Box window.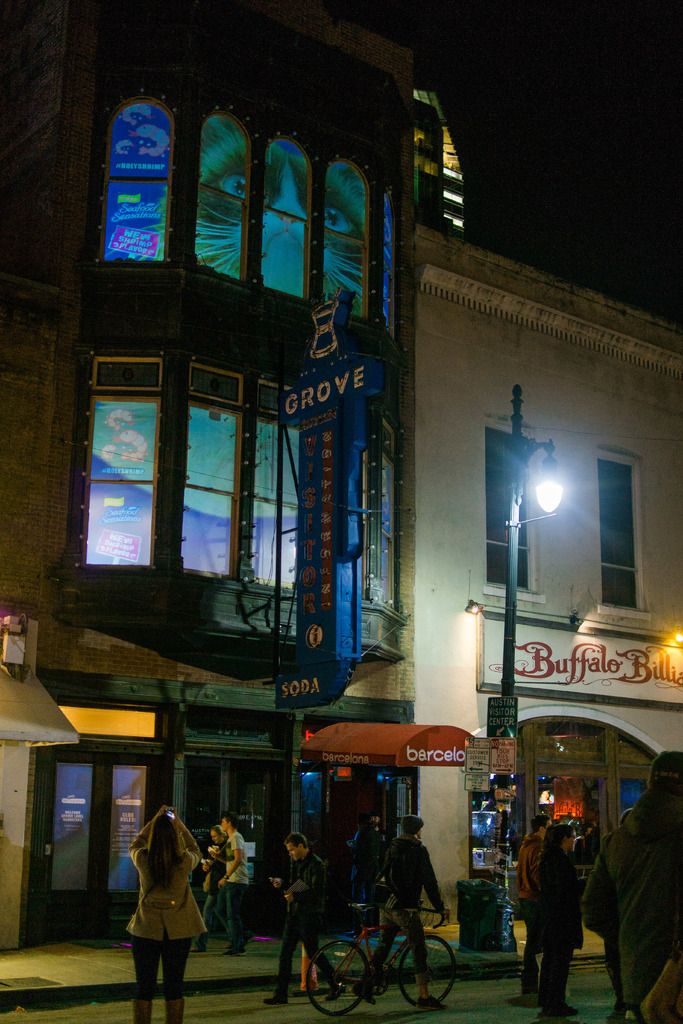
bbox(601, 454, 639, 605).
